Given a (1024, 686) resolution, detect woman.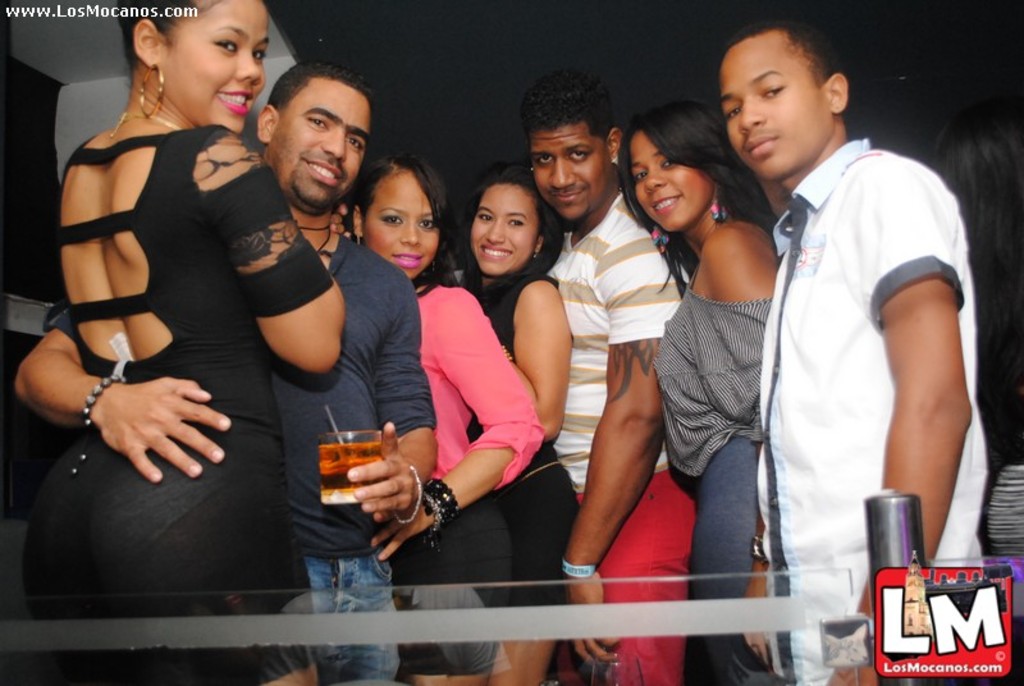
detection(607, 106, 794, 685).
